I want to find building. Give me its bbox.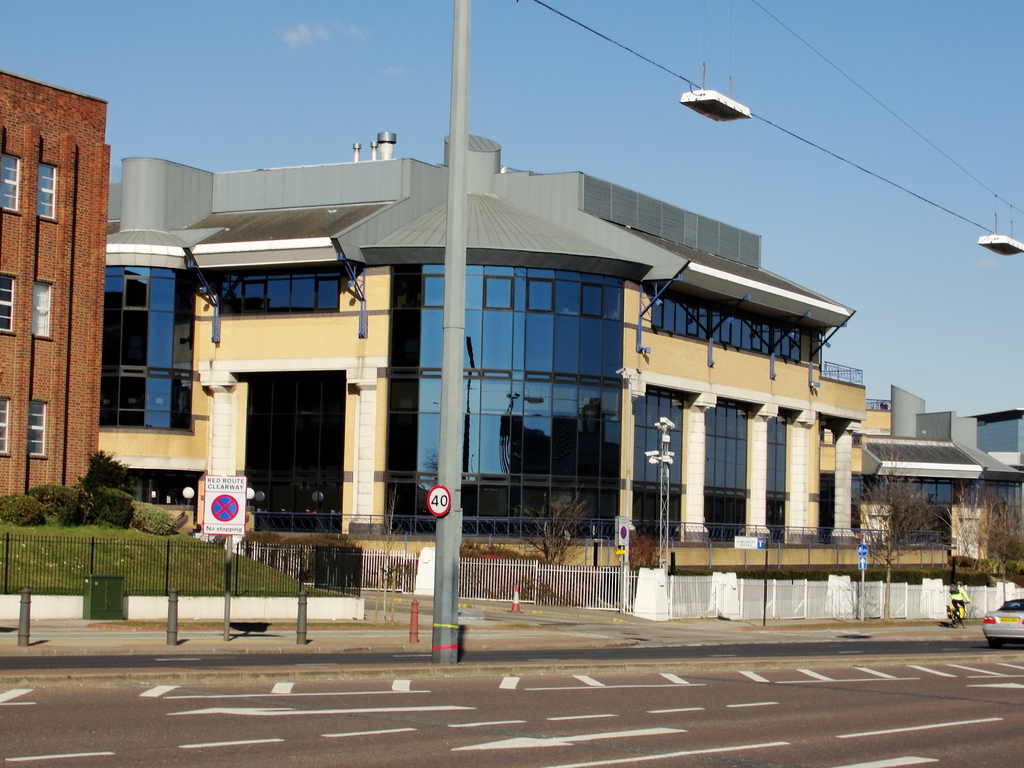
rect(0, 66, 109, 500).
